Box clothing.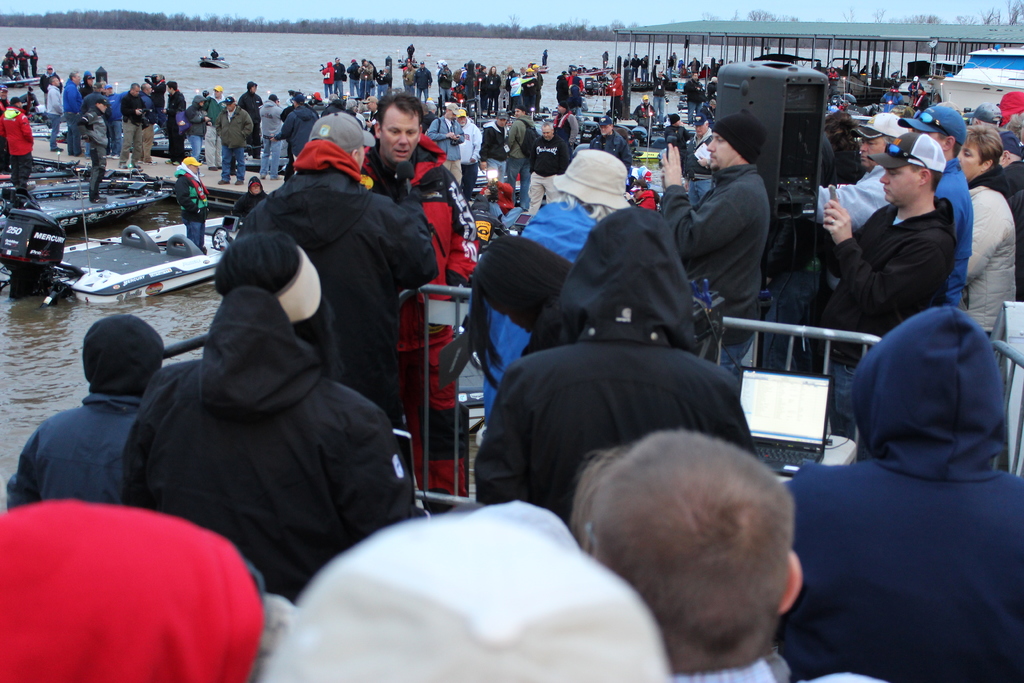
{"left": 4, "top": 393, "right": 138, "bottom": 509}.
